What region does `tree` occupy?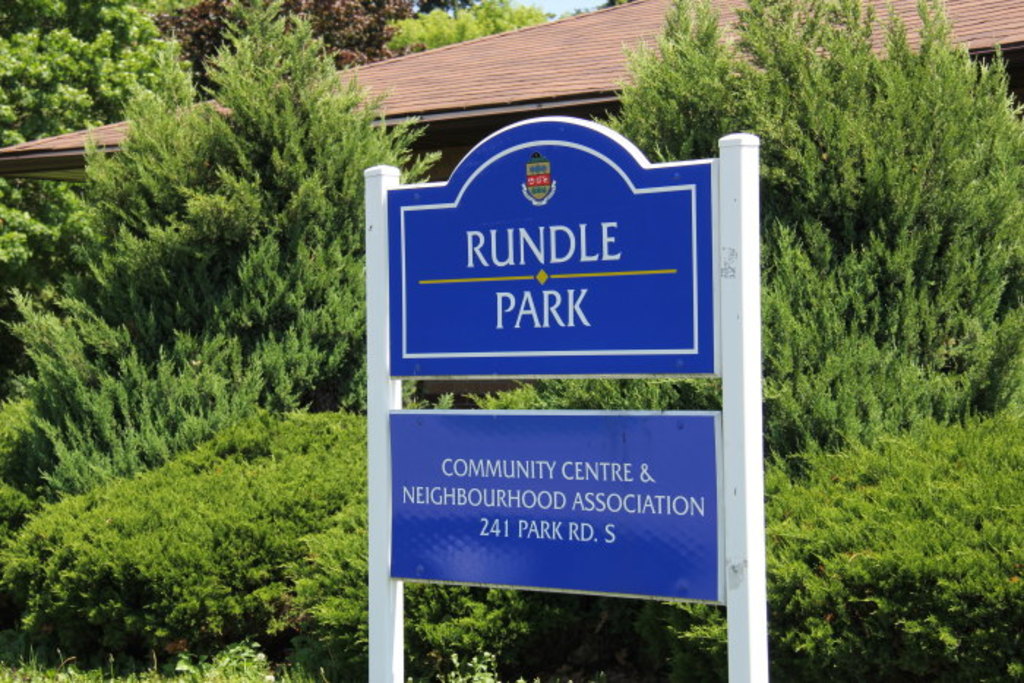
box(572, 0, 1023, 471).
